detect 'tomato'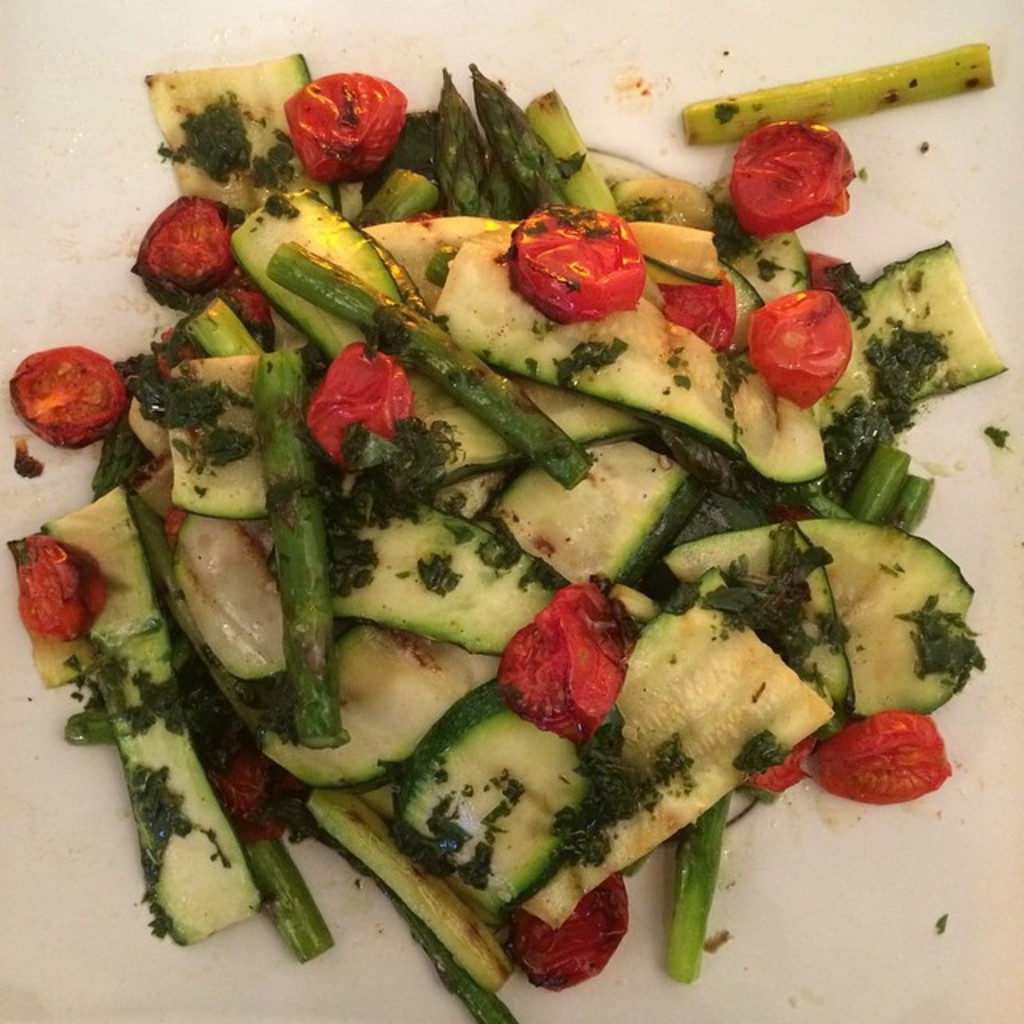
(x1=224, y1=750, x2=304, y2=830)
